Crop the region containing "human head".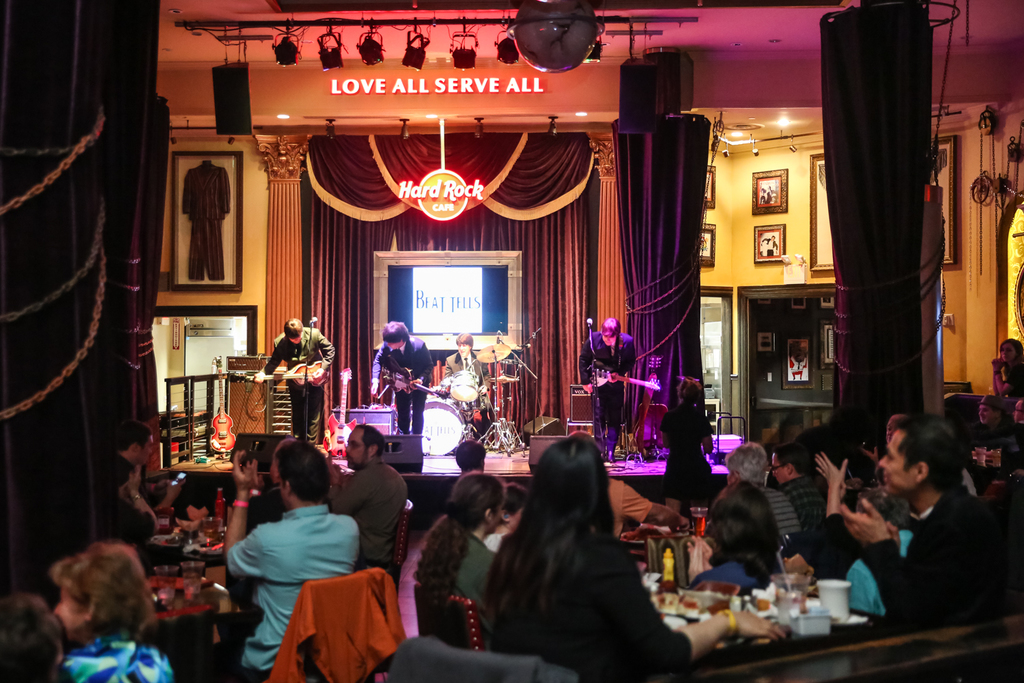
Crop region: (x1=112, y1=420, x2=156, y2=467).
